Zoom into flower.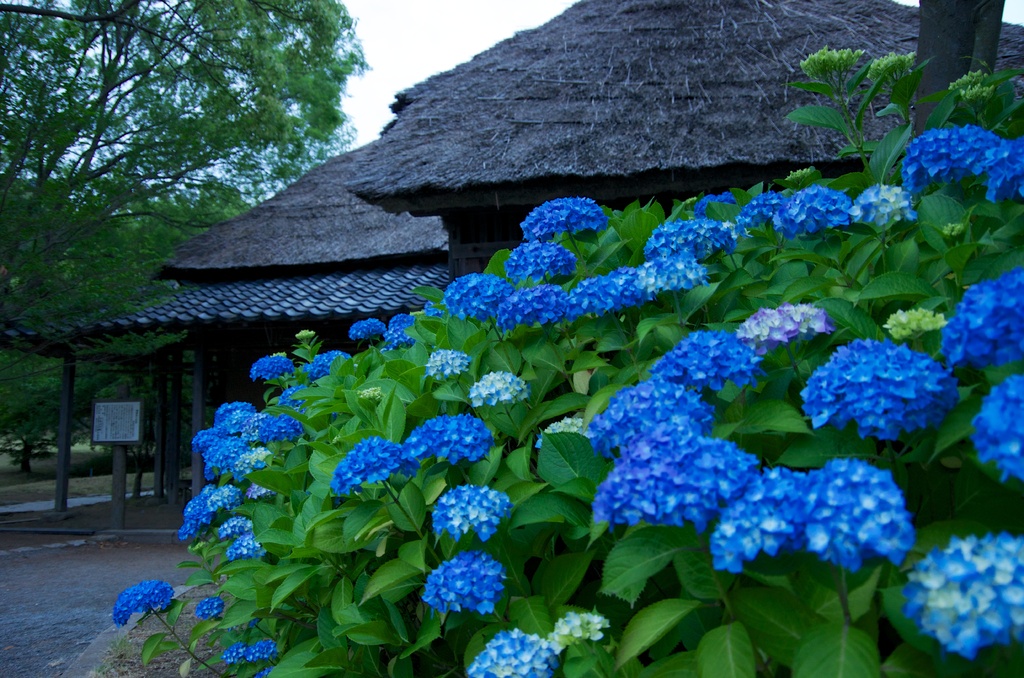
Zoom target: pyautogui.locateOnScreen(520, 192, 598, 239).
